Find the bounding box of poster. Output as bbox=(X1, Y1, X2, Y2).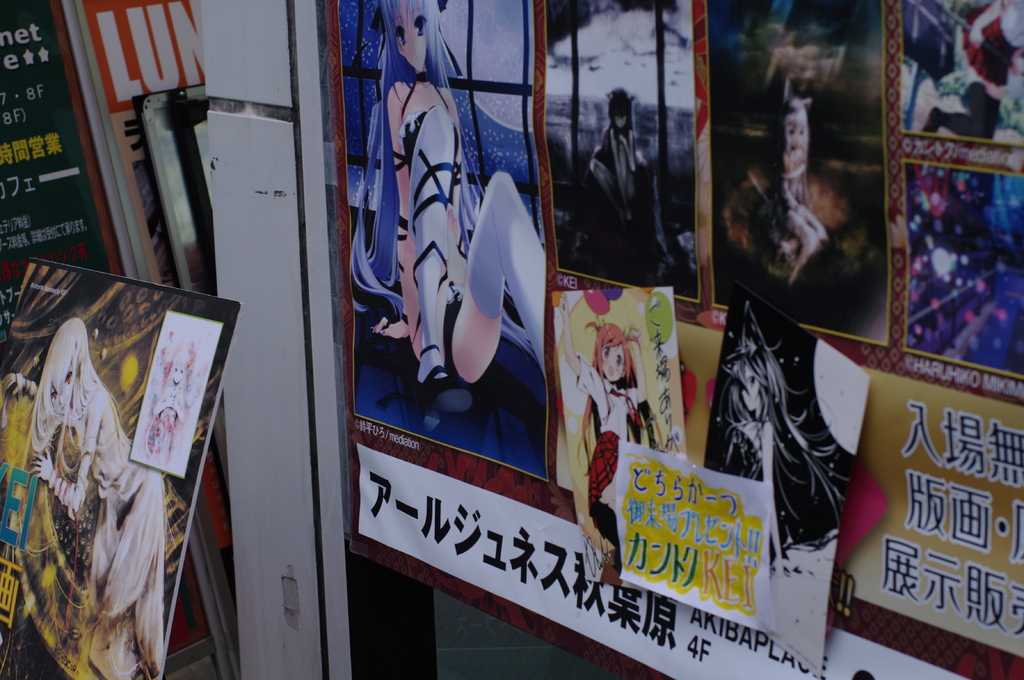
bbox=(861, 373, 1023, 654).
